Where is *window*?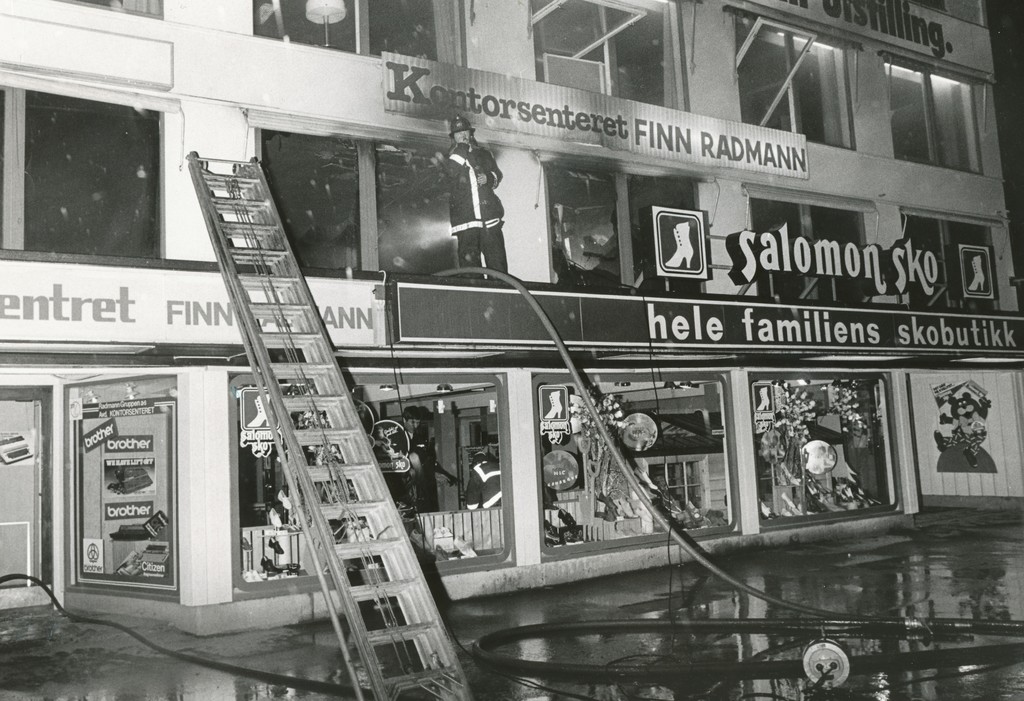
left=737, top=185, right=869, bottom=308.
